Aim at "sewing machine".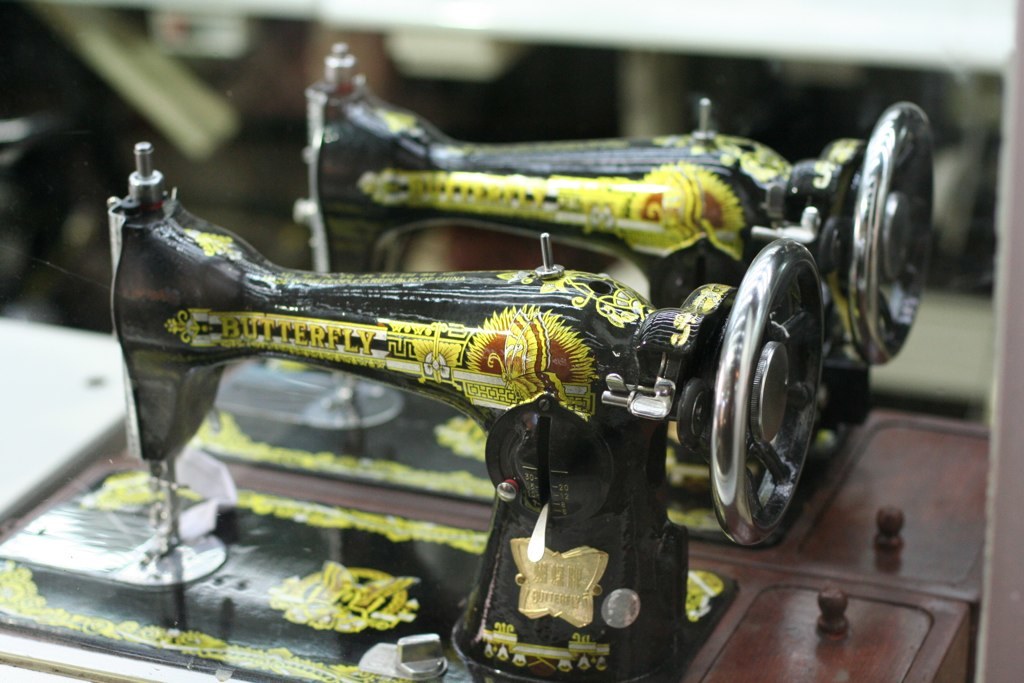
Aimed at region(291, 46, 997, 628).
